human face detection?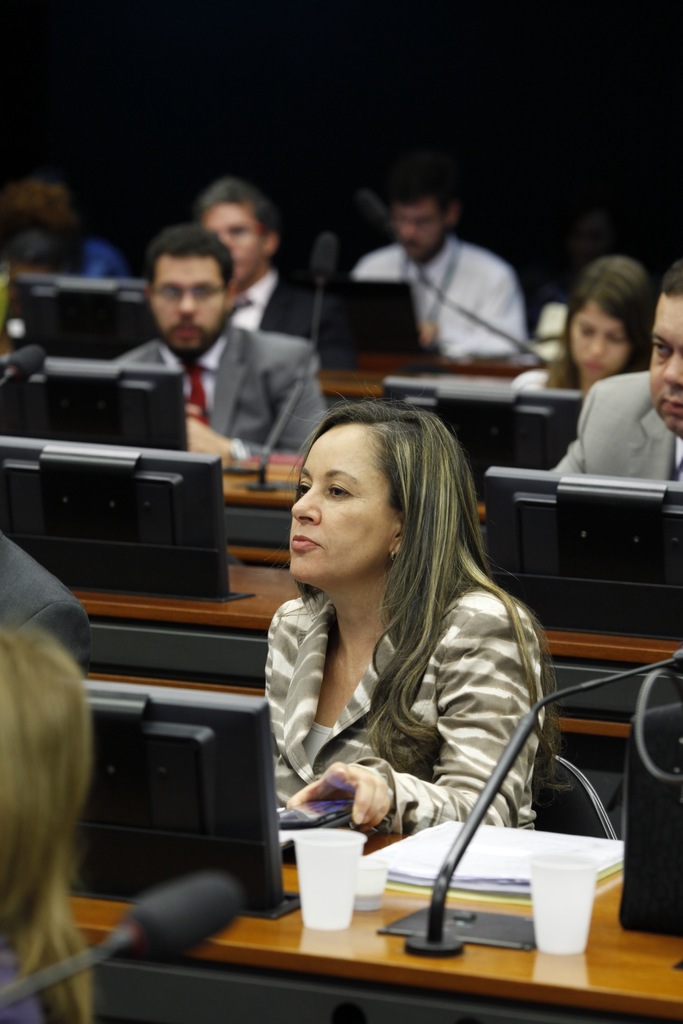
(x1=573, y1=301, x2=630, y2=380)
